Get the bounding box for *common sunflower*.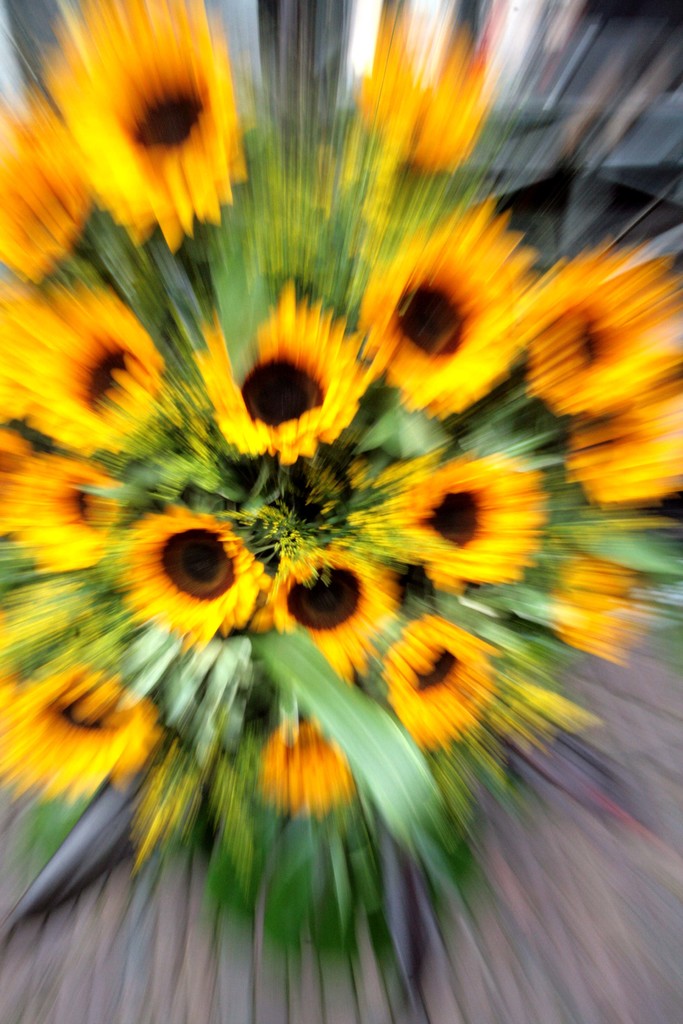
locate(0, 435, 141, 566).
